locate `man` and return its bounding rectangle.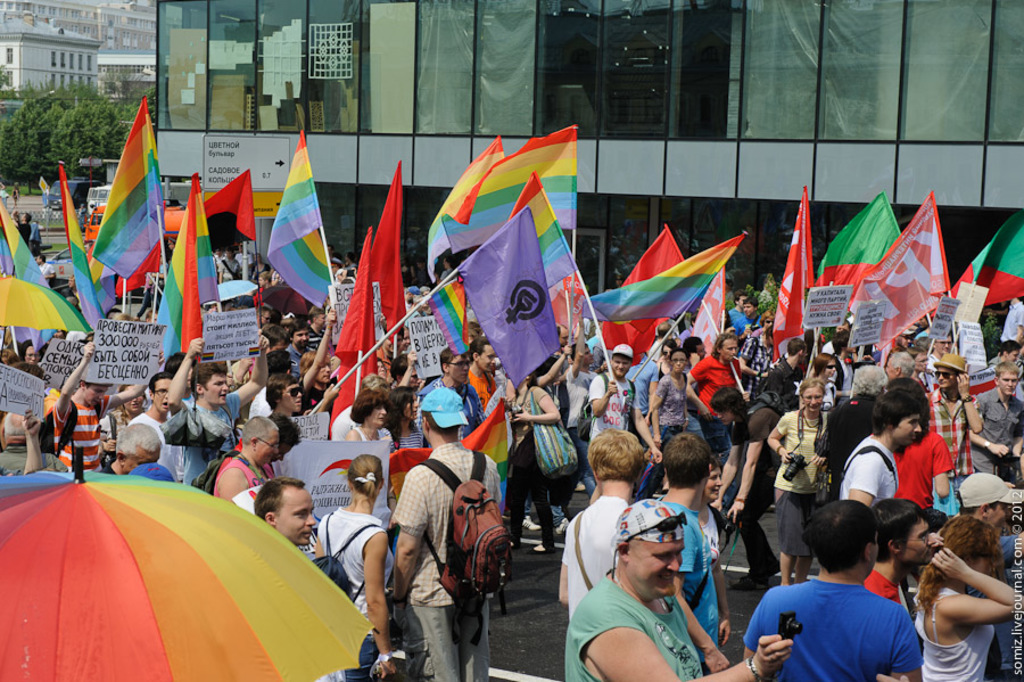
Rect(52, 354, 164, 468).
